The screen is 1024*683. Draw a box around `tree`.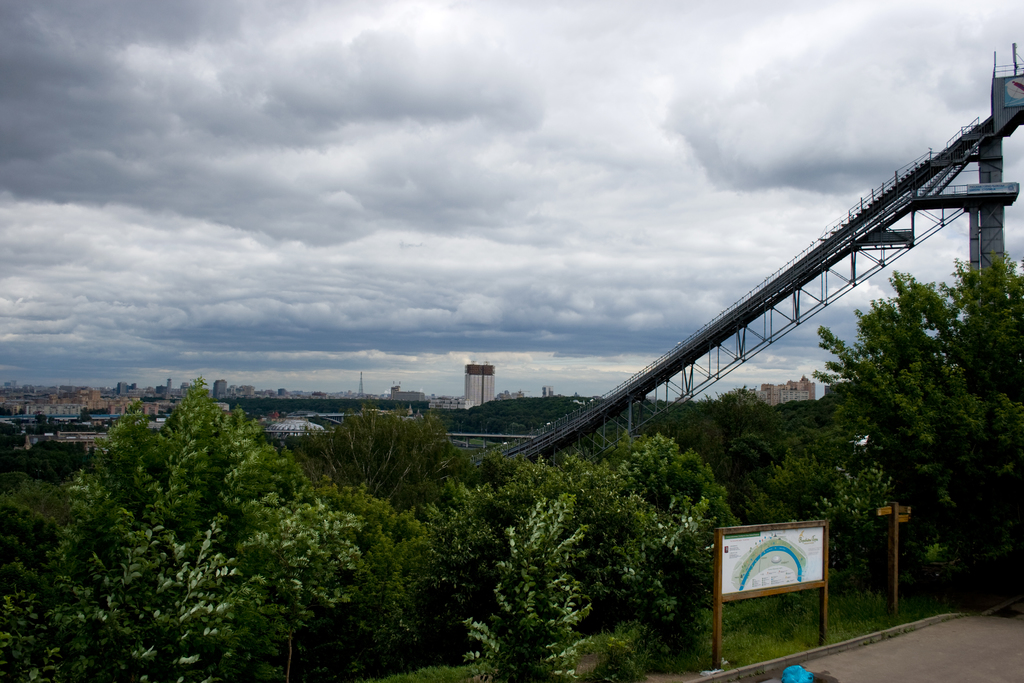
locate(600, 431, 737, 643).
